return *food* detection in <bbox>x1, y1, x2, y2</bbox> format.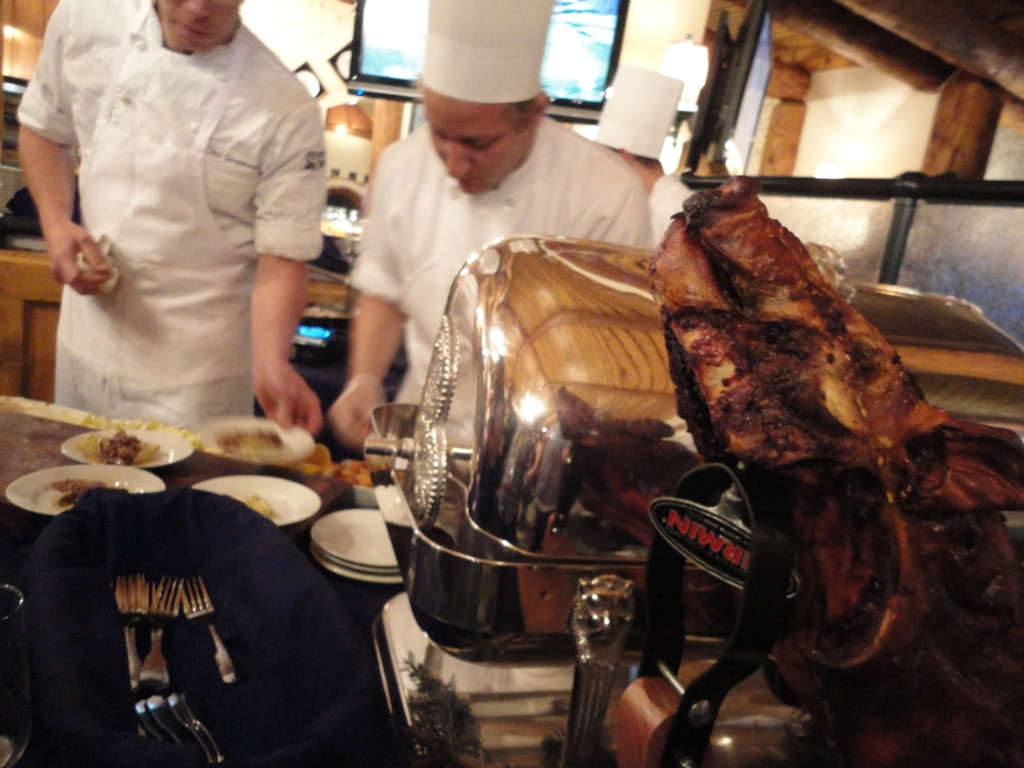
<bbox>645, 182, 1023, 662</bbox>.
